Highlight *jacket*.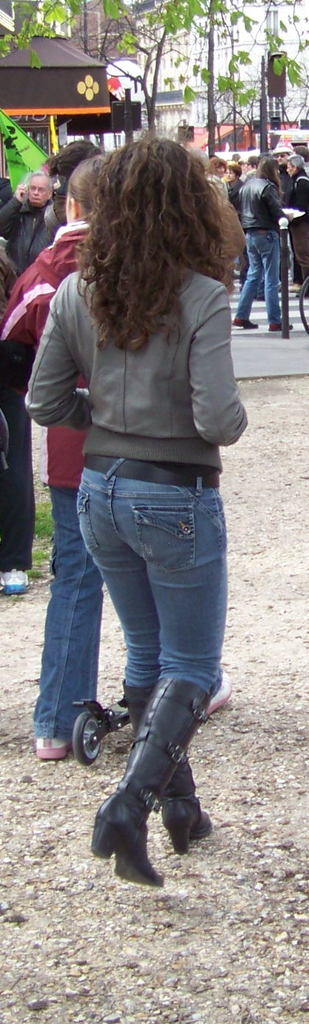
Highlighted region: box=[0, 220, 90, 499].
